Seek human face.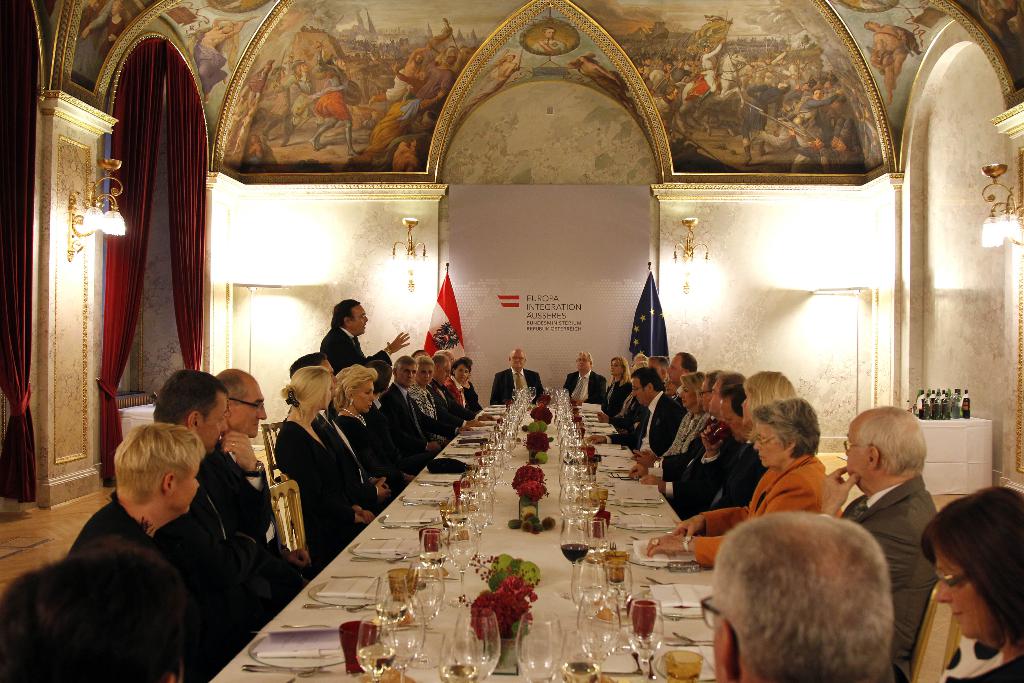
x1=611 y1=365 x2=619 y2=377.
